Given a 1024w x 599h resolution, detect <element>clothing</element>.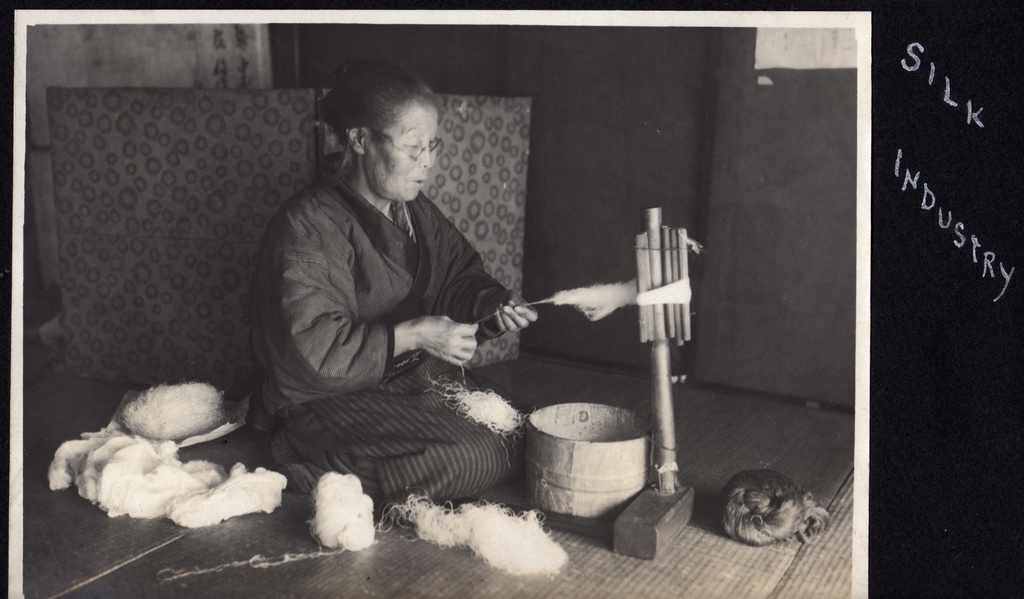
box=[241, 154, 554, 421].
